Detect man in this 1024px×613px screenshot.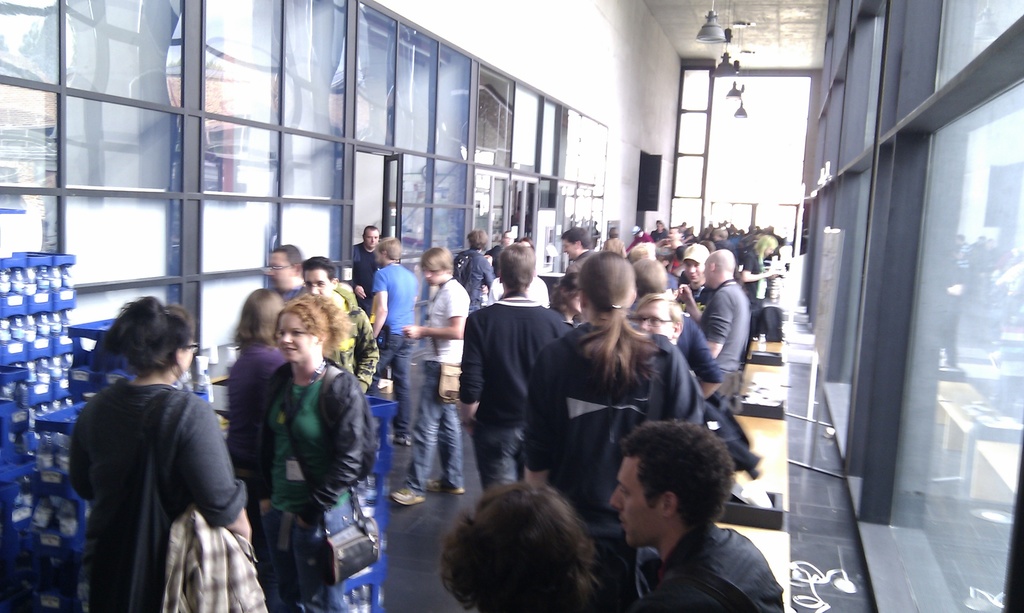
Detection: (left=550, top=227, right=603, bottom=323).
